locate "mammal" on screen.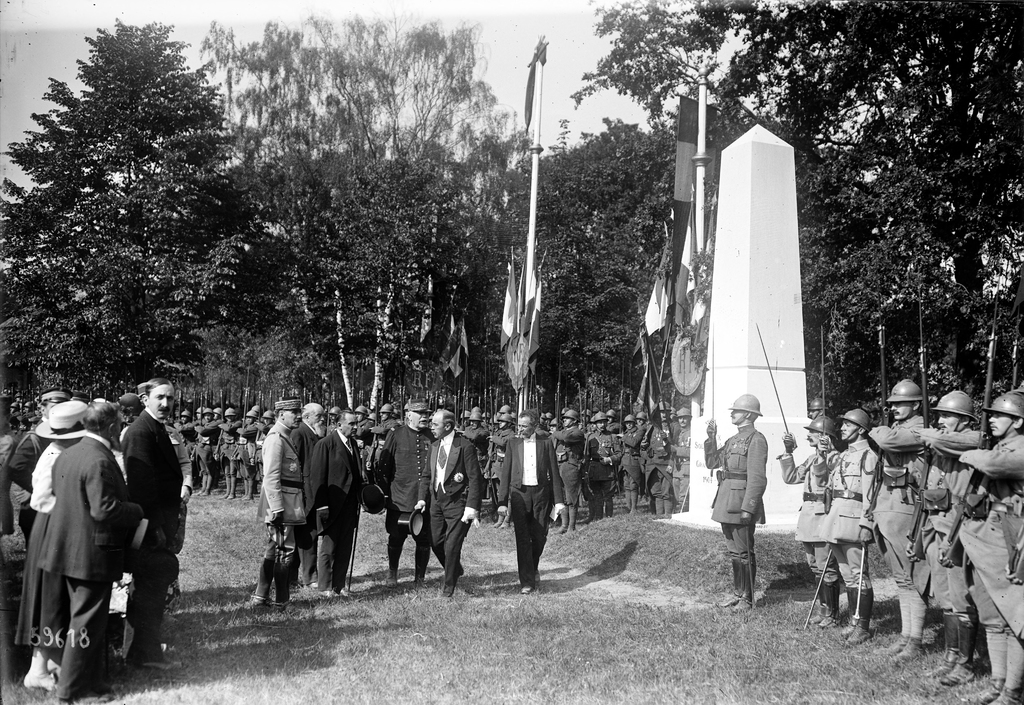
On screen at rect(290, 398, 330, 579).
